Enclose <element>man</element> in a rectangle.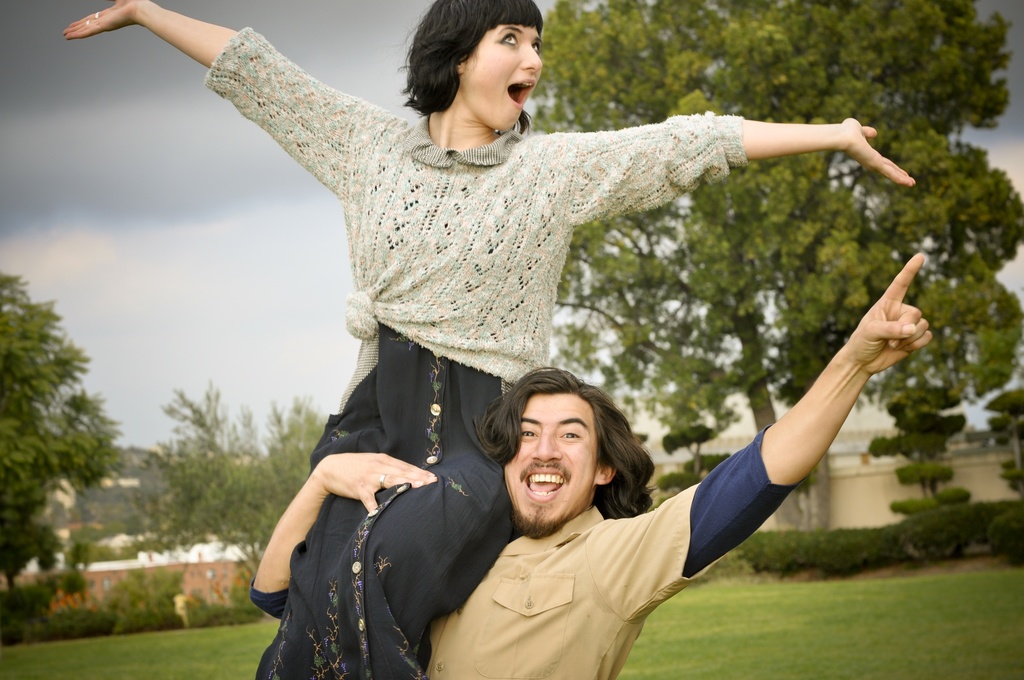
bbox(251, 246, 936, 679).
